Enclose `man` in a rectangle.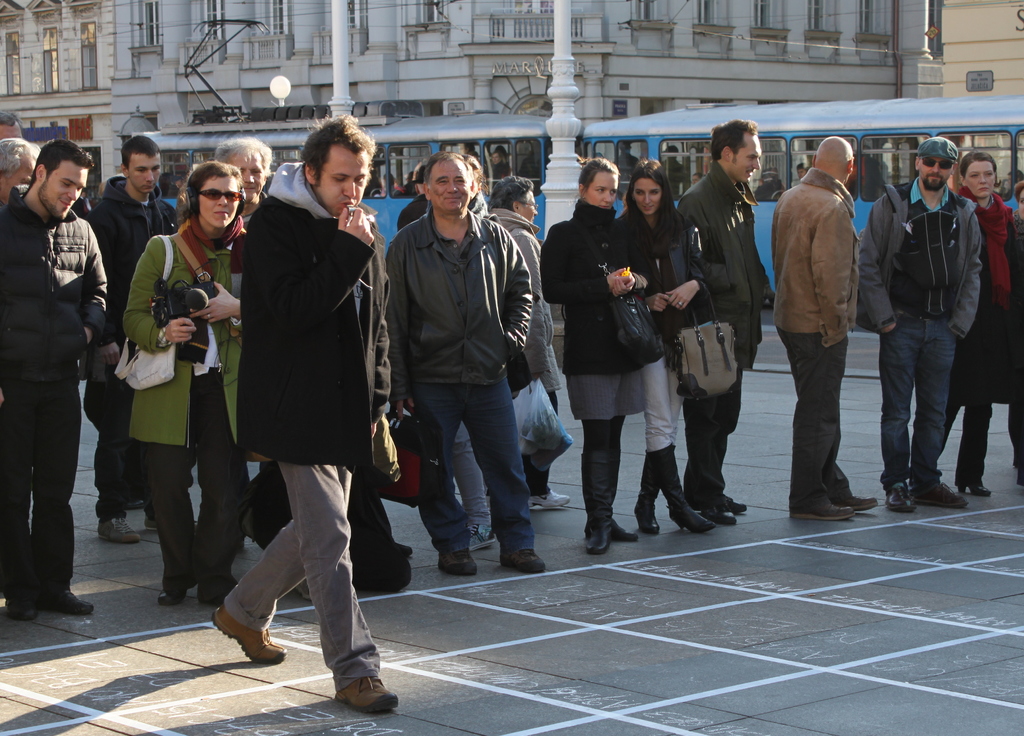
(0,140,42,213).
